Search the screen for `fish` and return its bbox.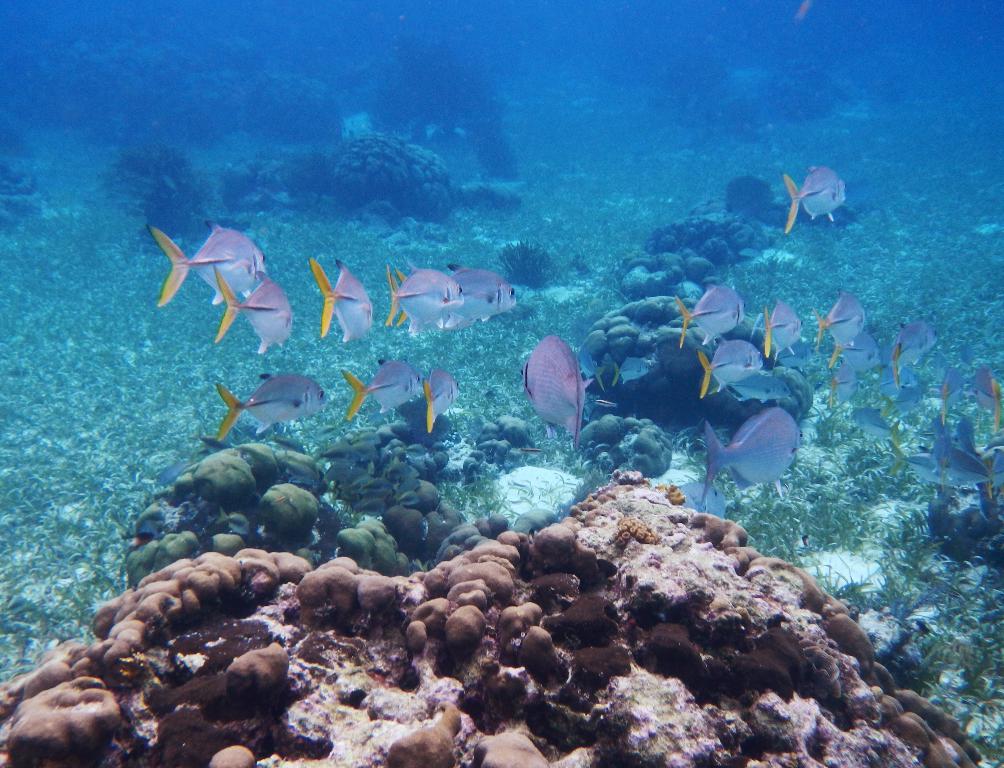
Found: (936,364,964,420).
